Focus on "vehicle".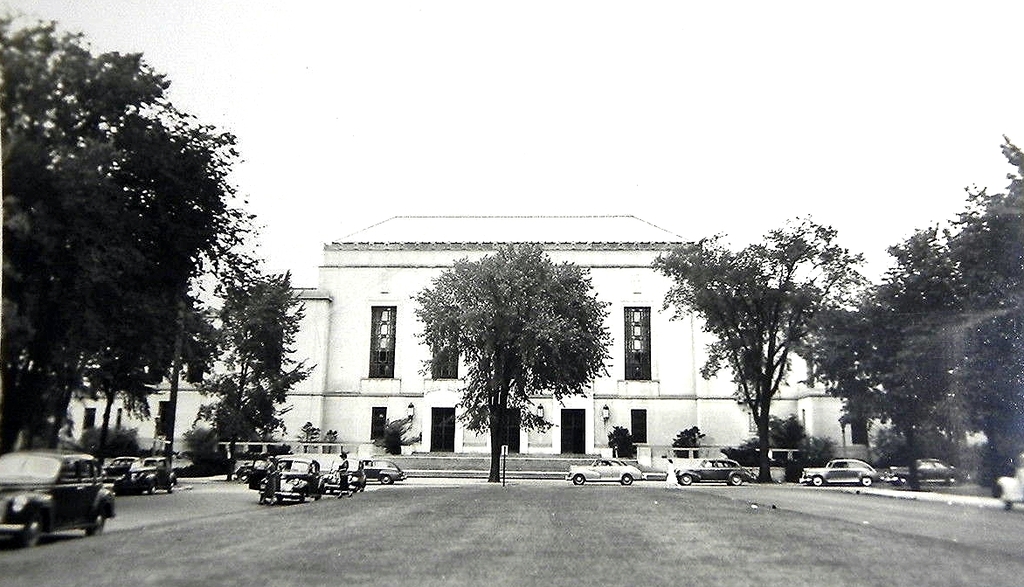
Focused at <box>882,453,964,487</box>.
